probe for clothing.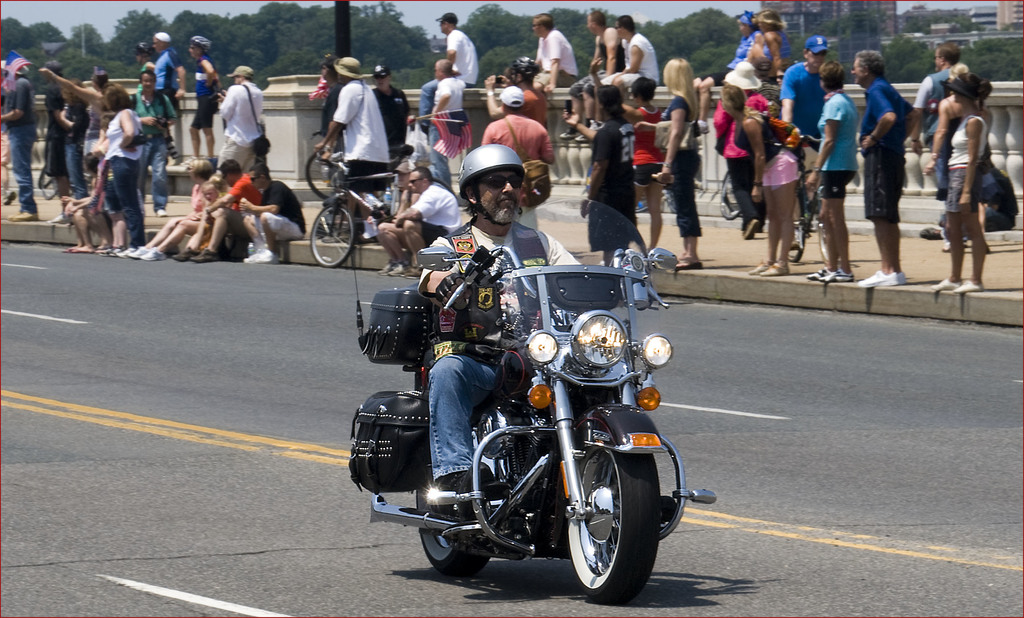
Probe result: x1=632, y1=104, x2=662, y2=186.
